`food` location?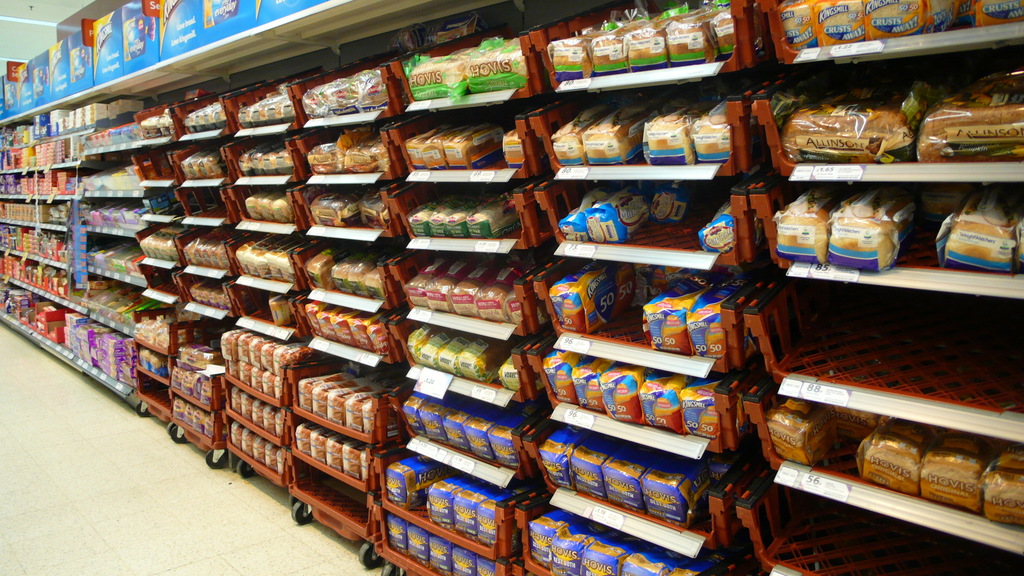
box=[261, 403, 279, 433]
